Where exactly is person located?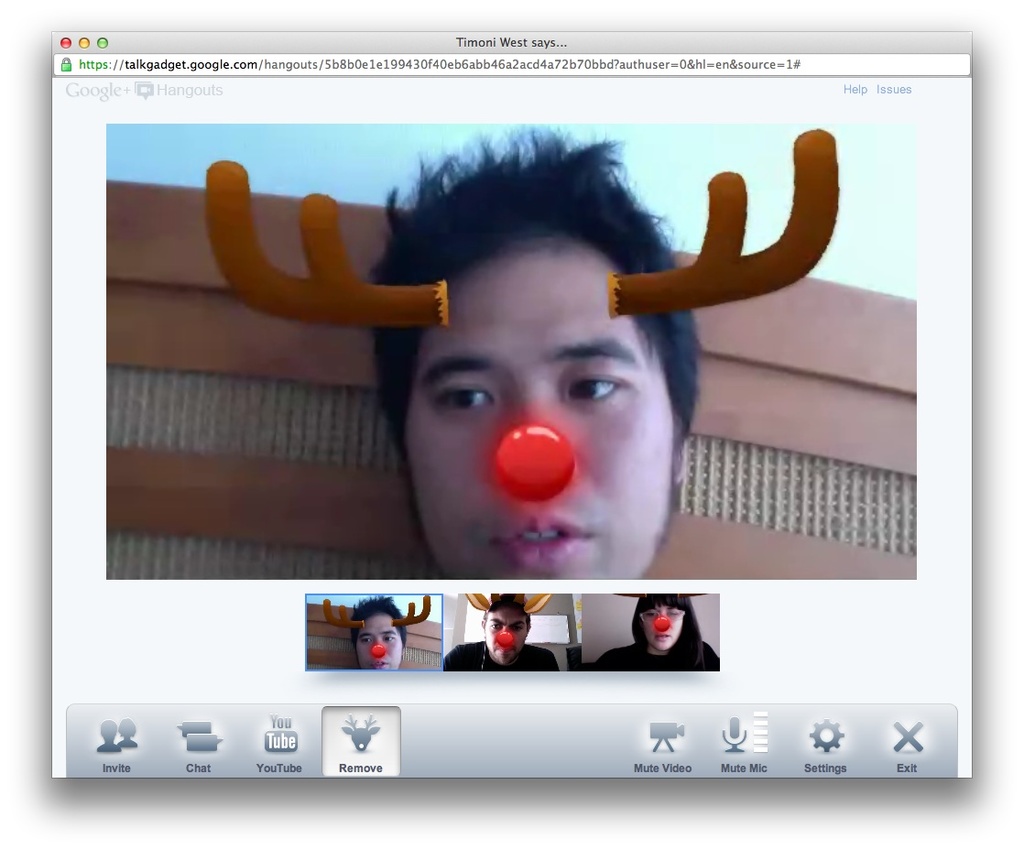
Its bounding box is <box>356,596,403,669</box>.
